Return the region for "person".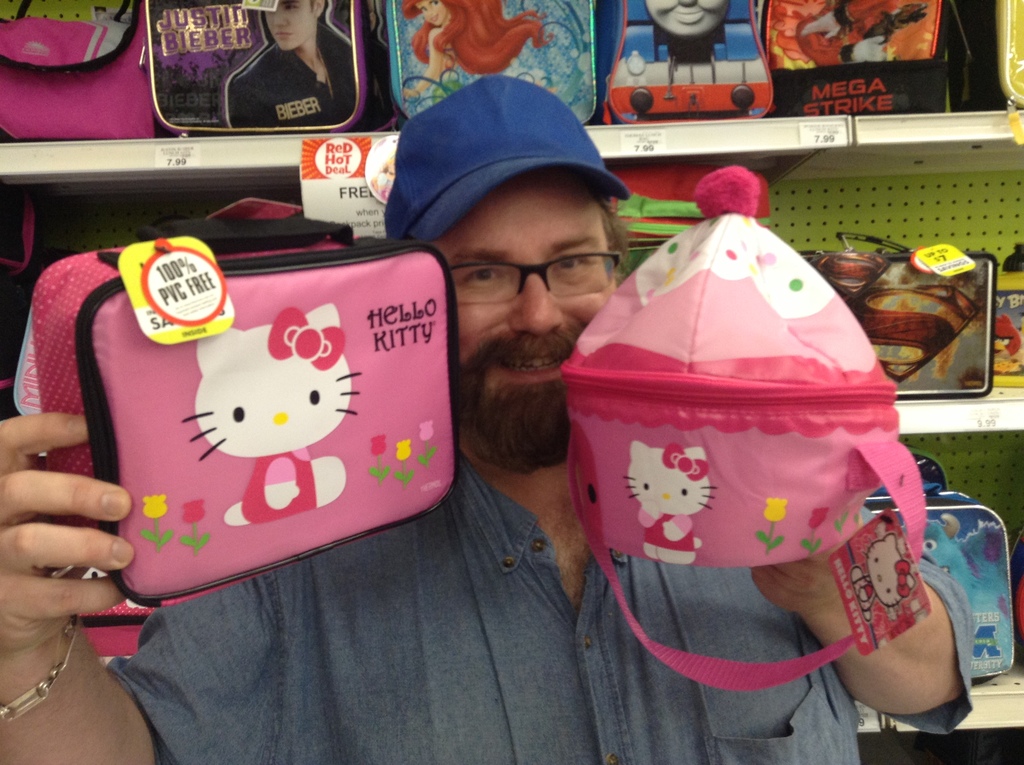
225/0/355/129.
